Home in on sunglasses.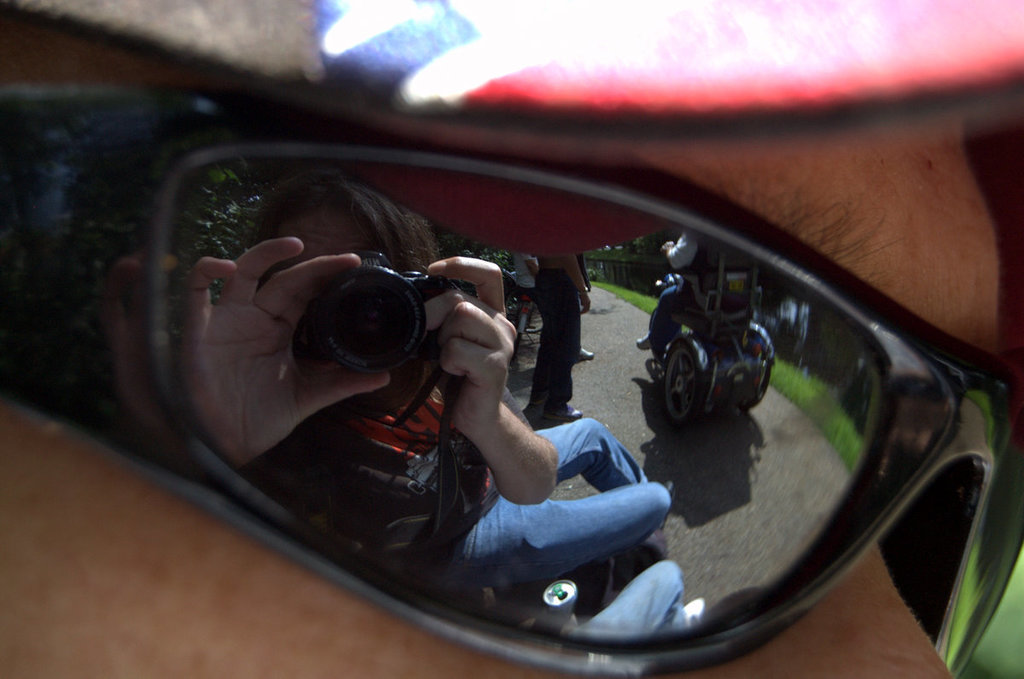
Homed in at box=[0, 84, 1023, 678].
